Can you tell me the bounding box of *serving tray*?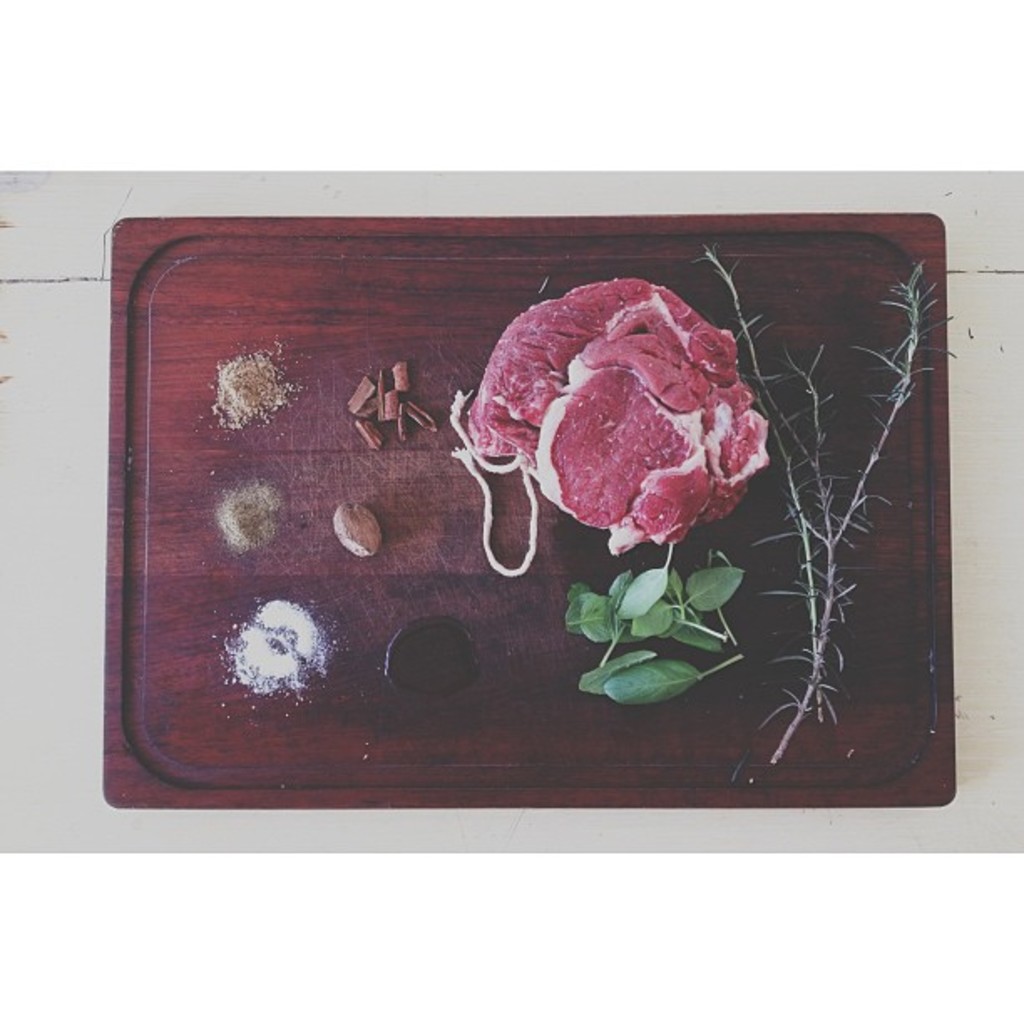
crop(110, 207, 947, 801).
